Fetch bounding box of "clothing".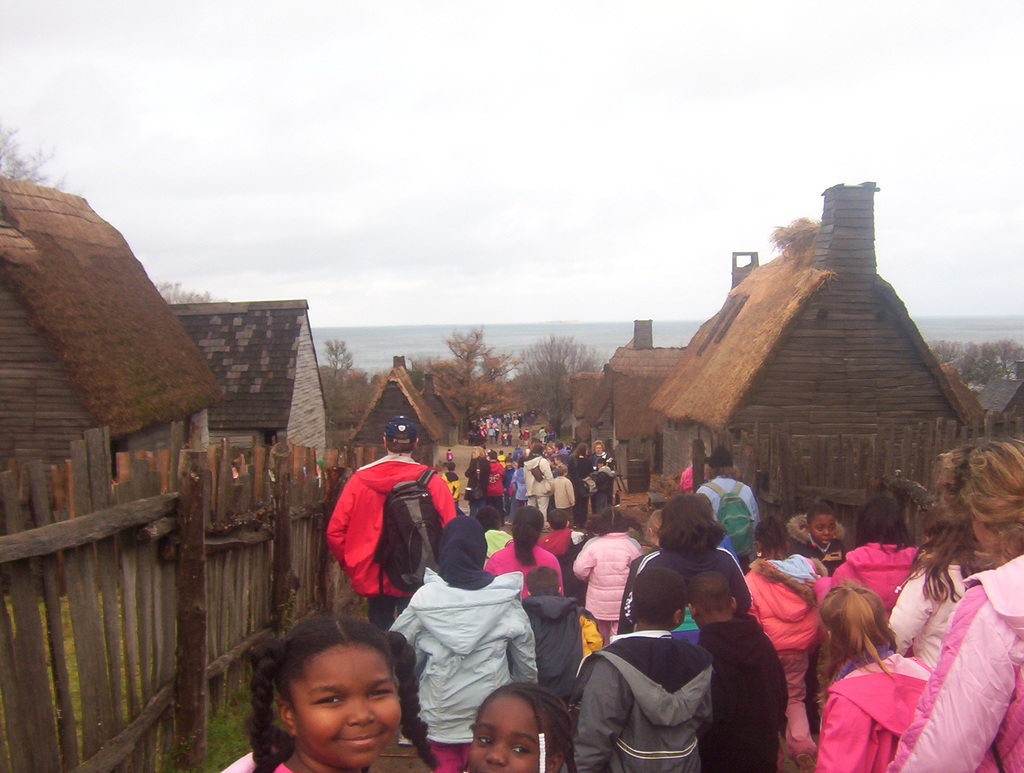
Bbox: [888,555,984,672].
